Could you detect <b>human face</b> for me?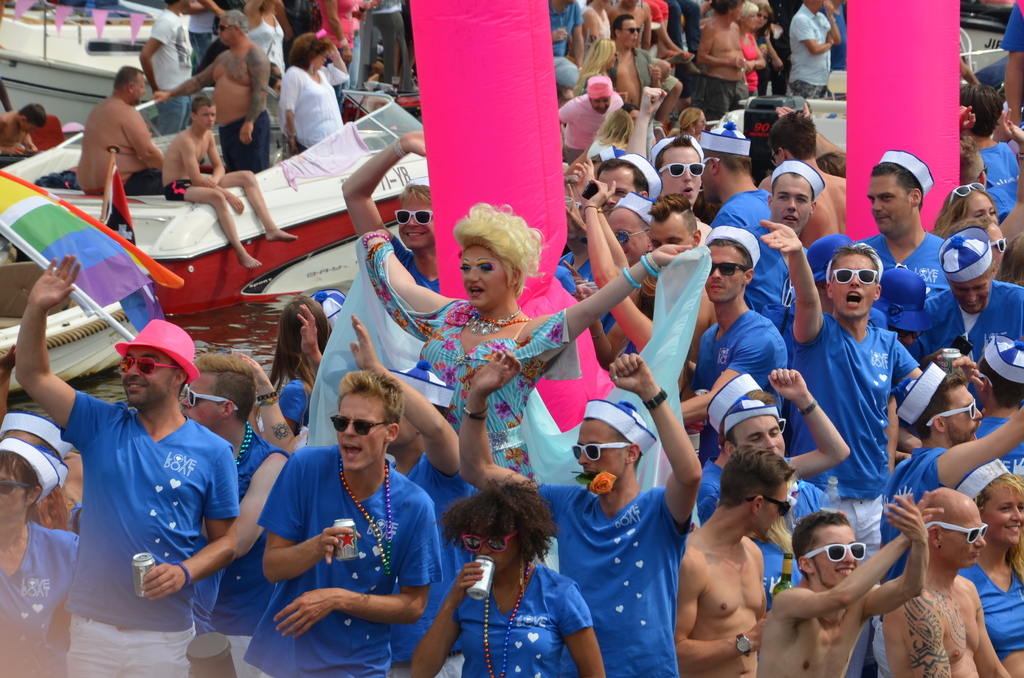
Detection result: x1=574, y1=418, x2=627, y2=489.
